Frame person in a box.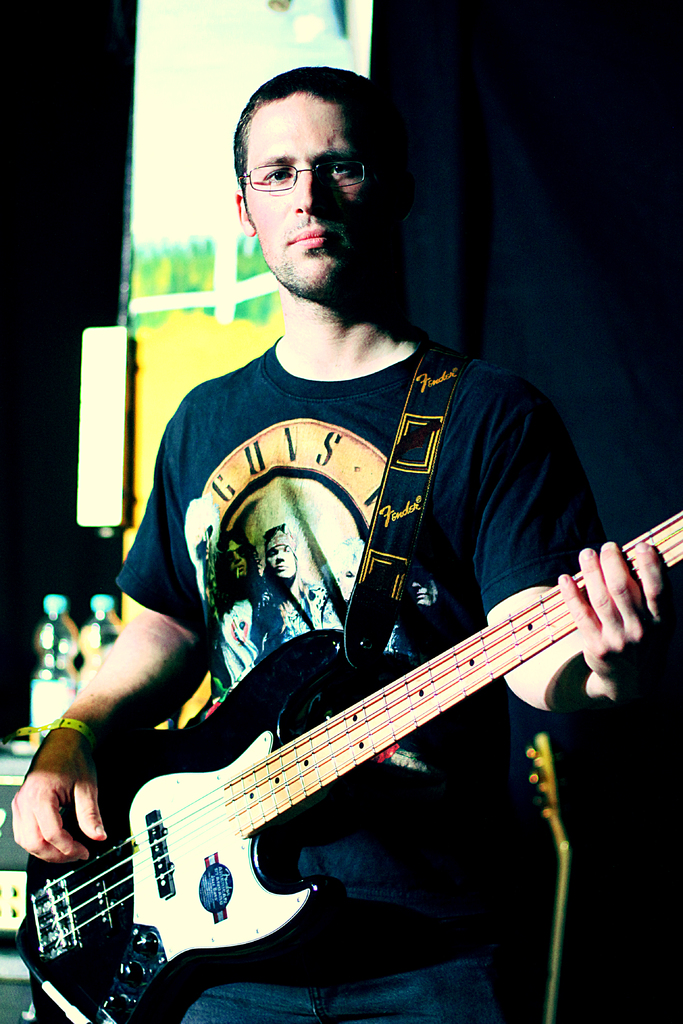
box(5, 61, 676, 1023).
